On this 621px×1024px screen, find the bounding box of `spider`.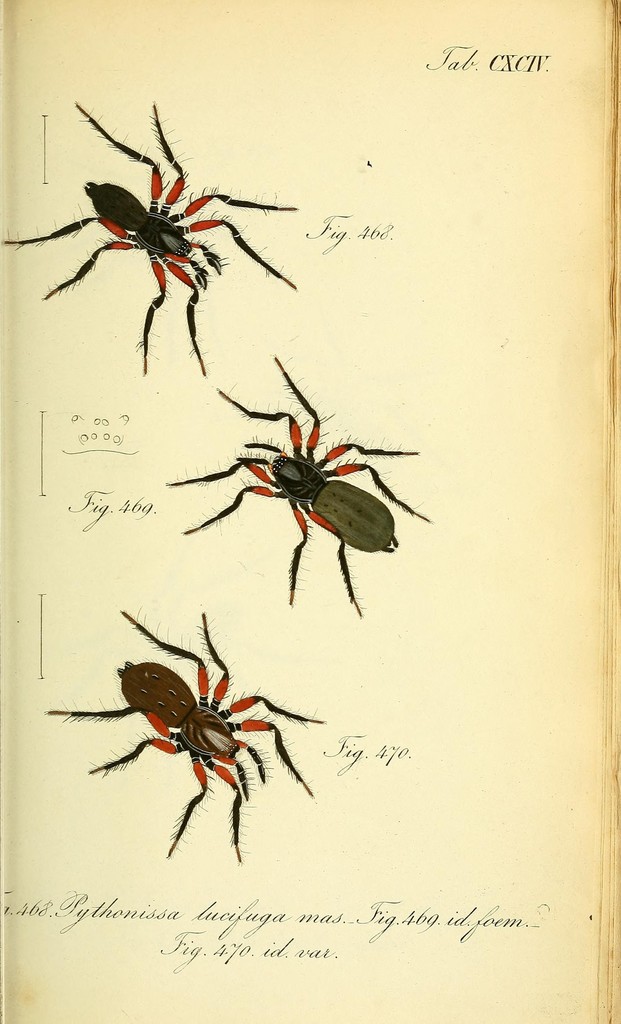
Bounding box: pyautogui.locateOnScreen(22, 94, 303, 370).
